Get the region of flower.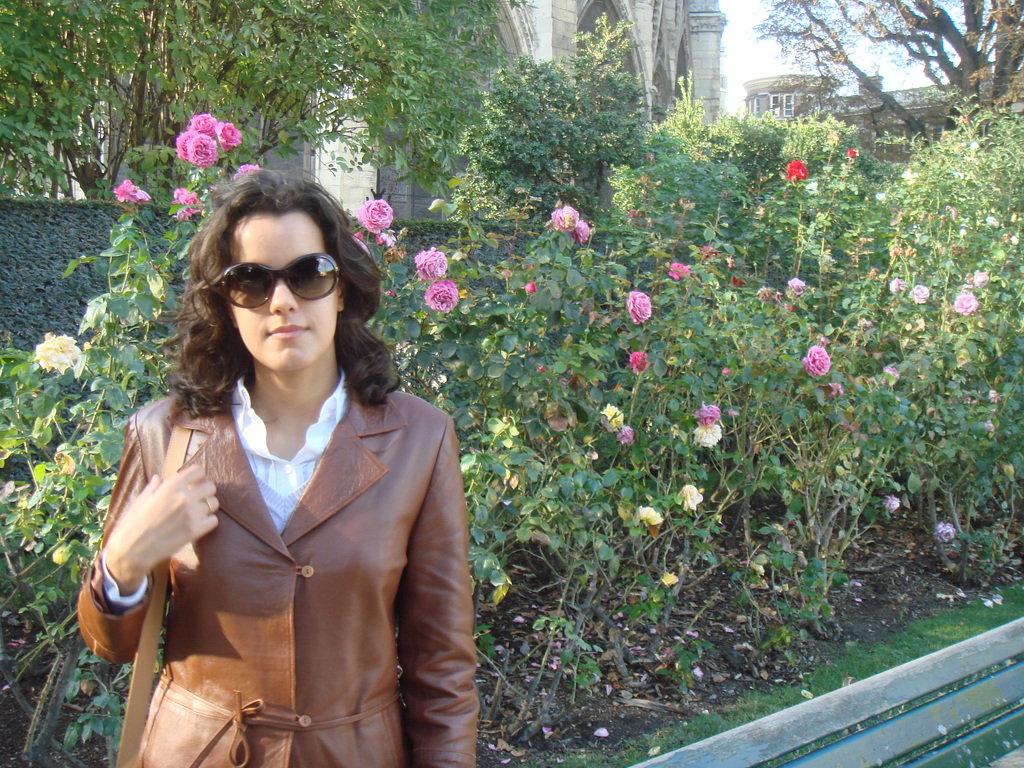
bbox=[911, 282, 929, 302].
